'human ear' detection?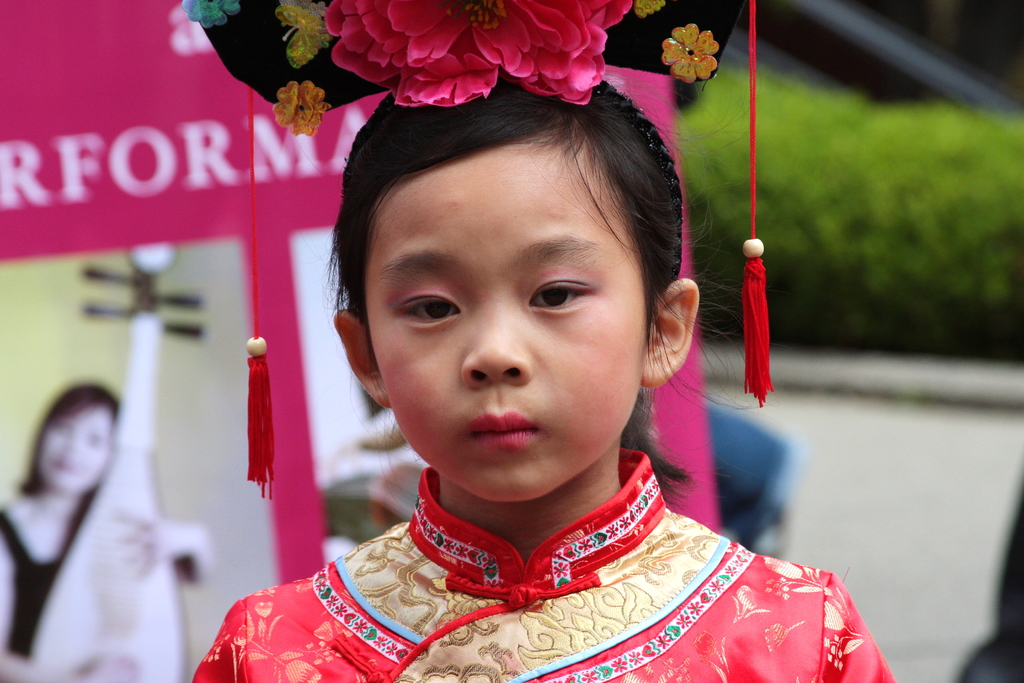
(left=644, top=281, right=698, bottom=386)
